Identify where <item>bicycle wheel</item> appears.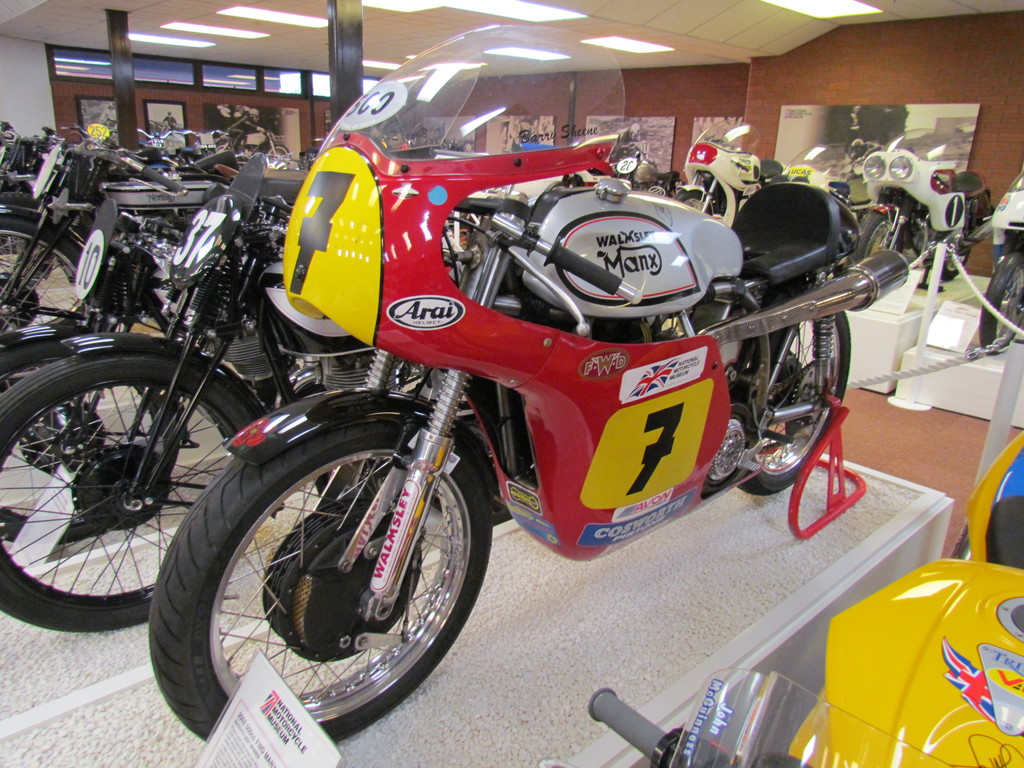
Appears at detection(0, 210, 93, 369).
